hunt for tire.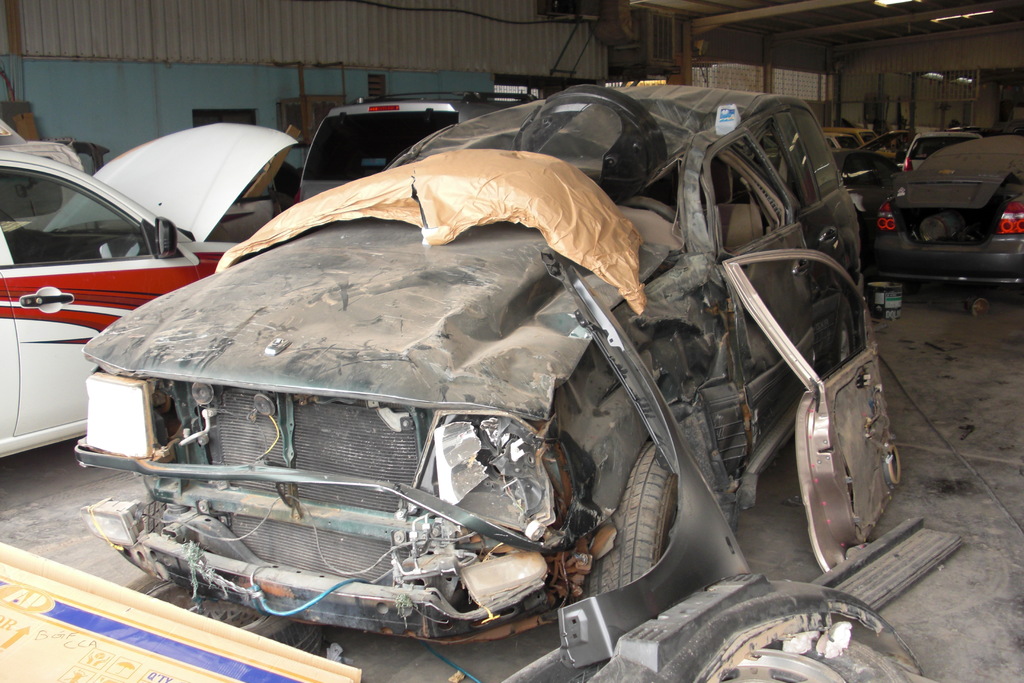
Hunted down at detection(587, 579, 934, 682).
